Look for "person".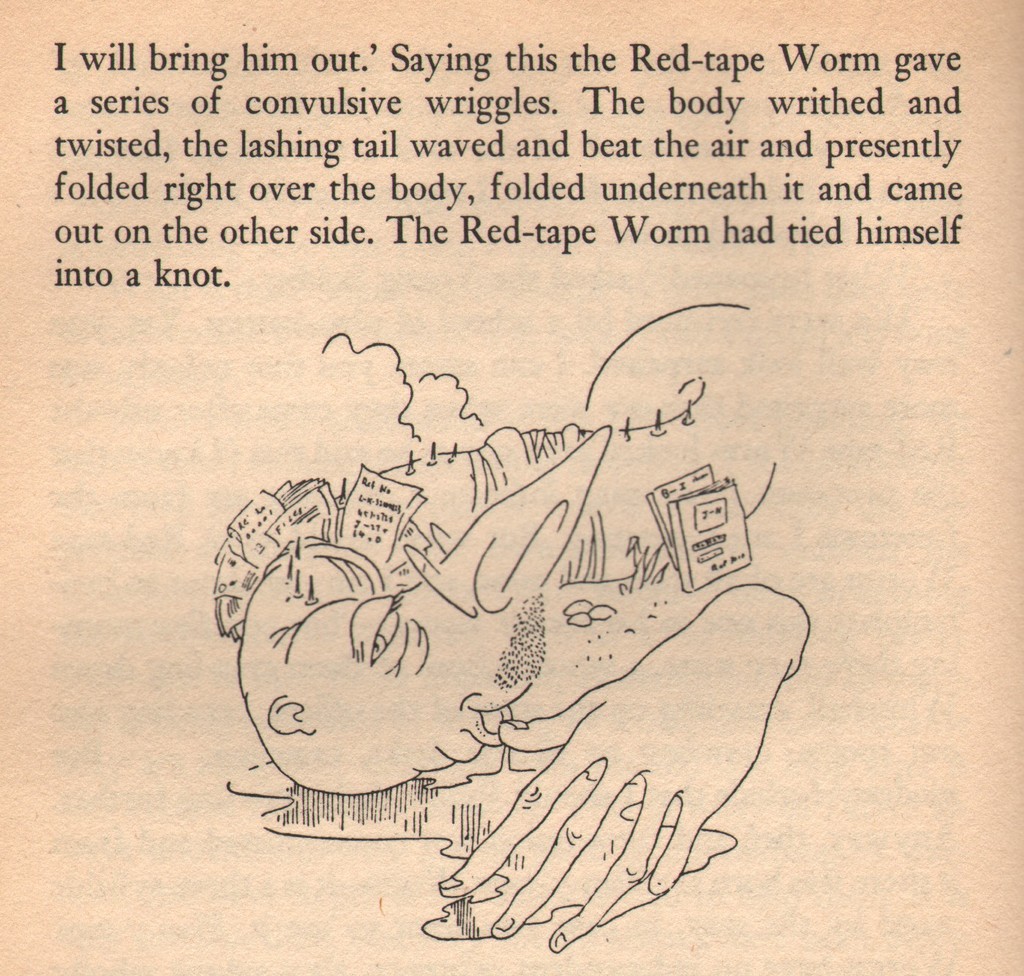
Found: box(443, 584, 822, 949).
